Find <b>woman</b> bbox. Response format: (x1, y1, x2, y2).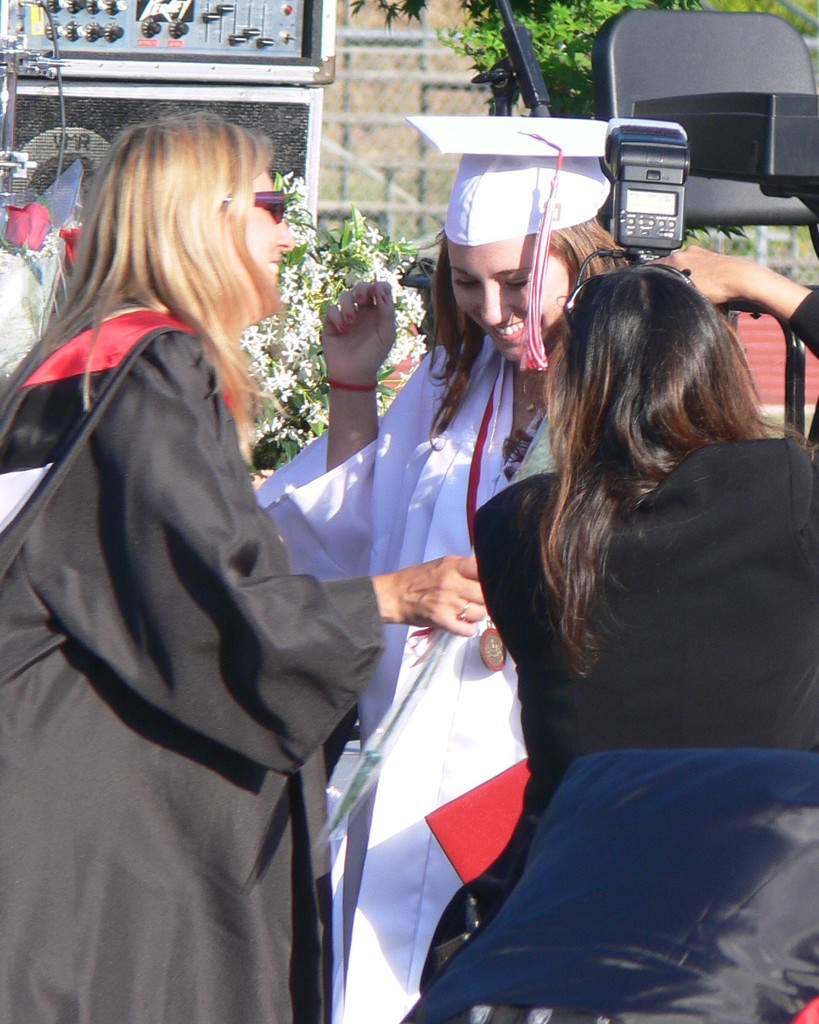
(254, 118, 640, 1023).
